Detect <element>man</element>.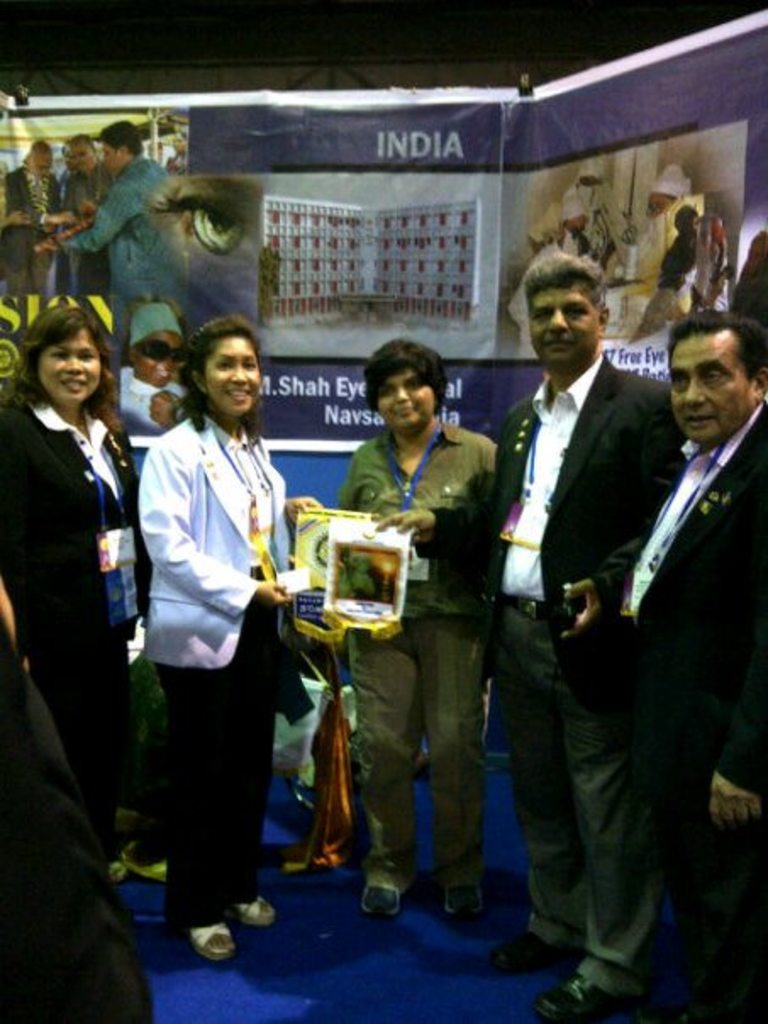
Detected at x1=604, y1=307, x2=766, y2=1022.
